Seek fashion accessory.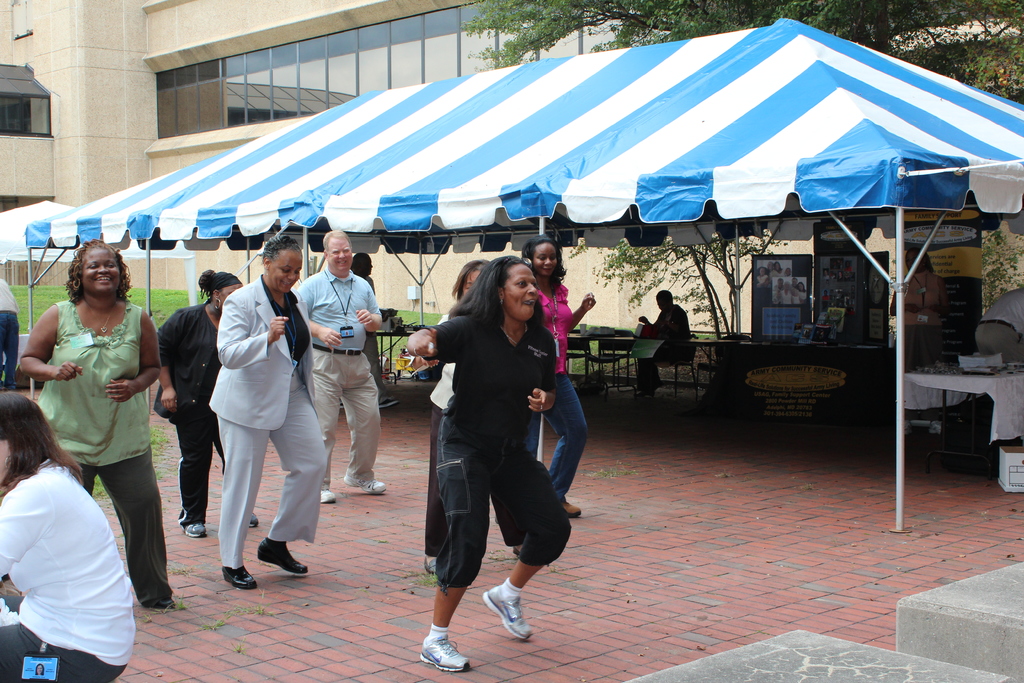
bbox=[86, 305, 114, 336].
